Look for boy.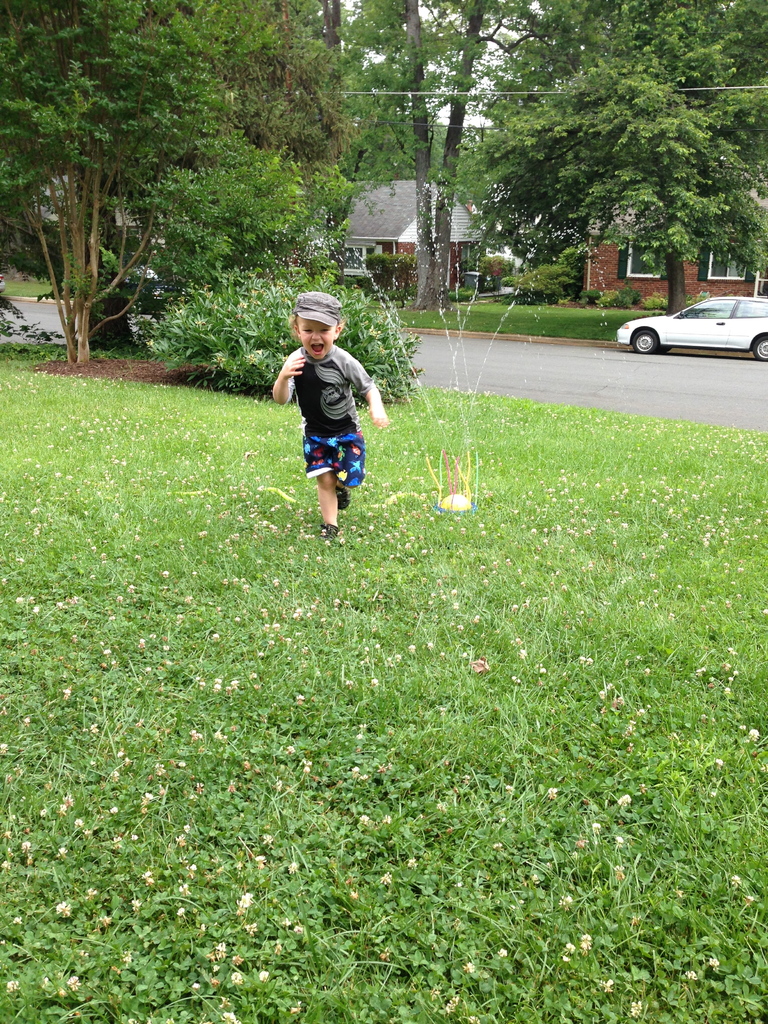
Found: {"x1": 275, "y1": 287, "x2": 388, "y2": 540}.
